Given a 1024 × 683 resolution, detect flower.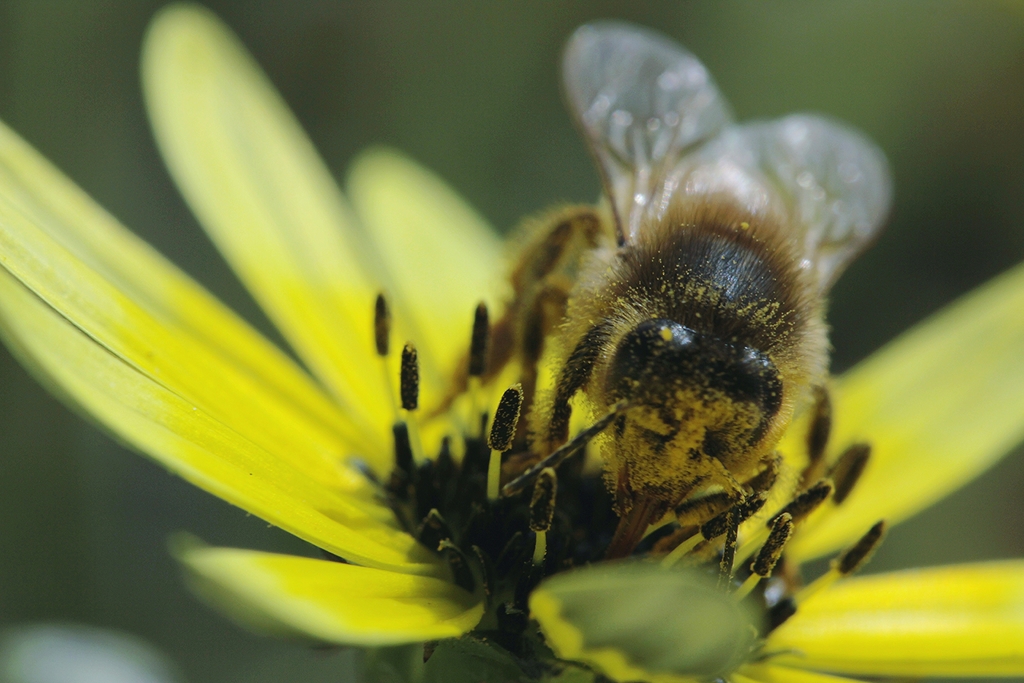
0/0/983/667.
